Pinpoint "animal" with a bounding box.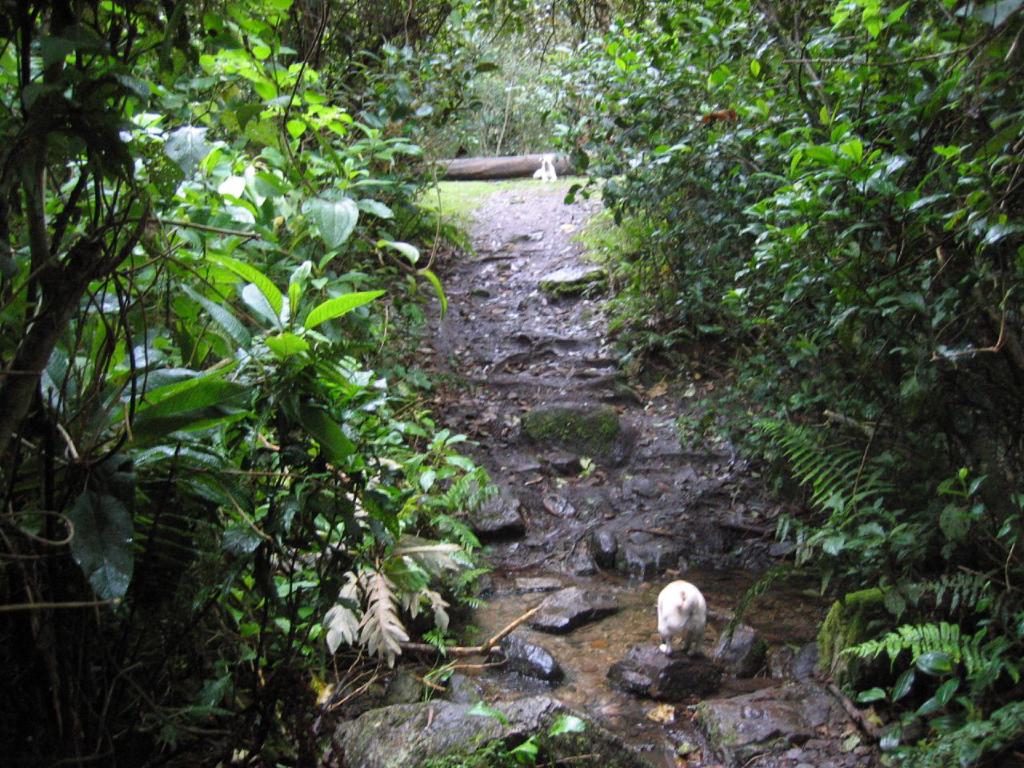
detection(657, 575, 705, 655).
